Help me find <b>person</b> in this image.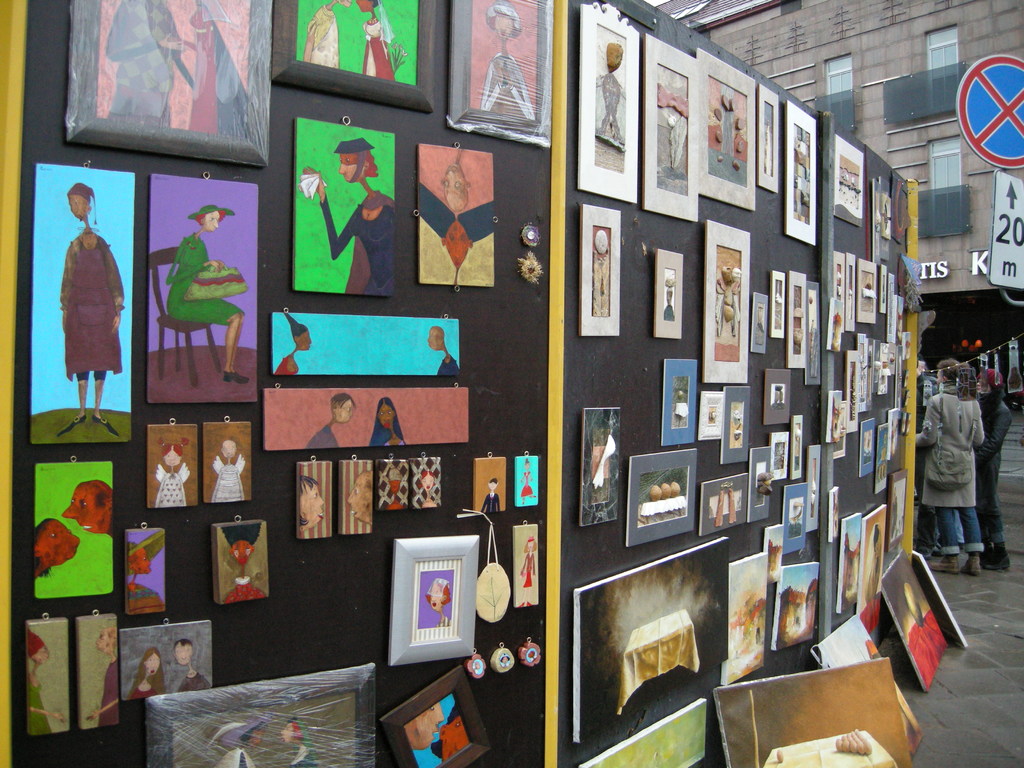
Found it: x1=58, y1=479, x2=118, y2=538.
